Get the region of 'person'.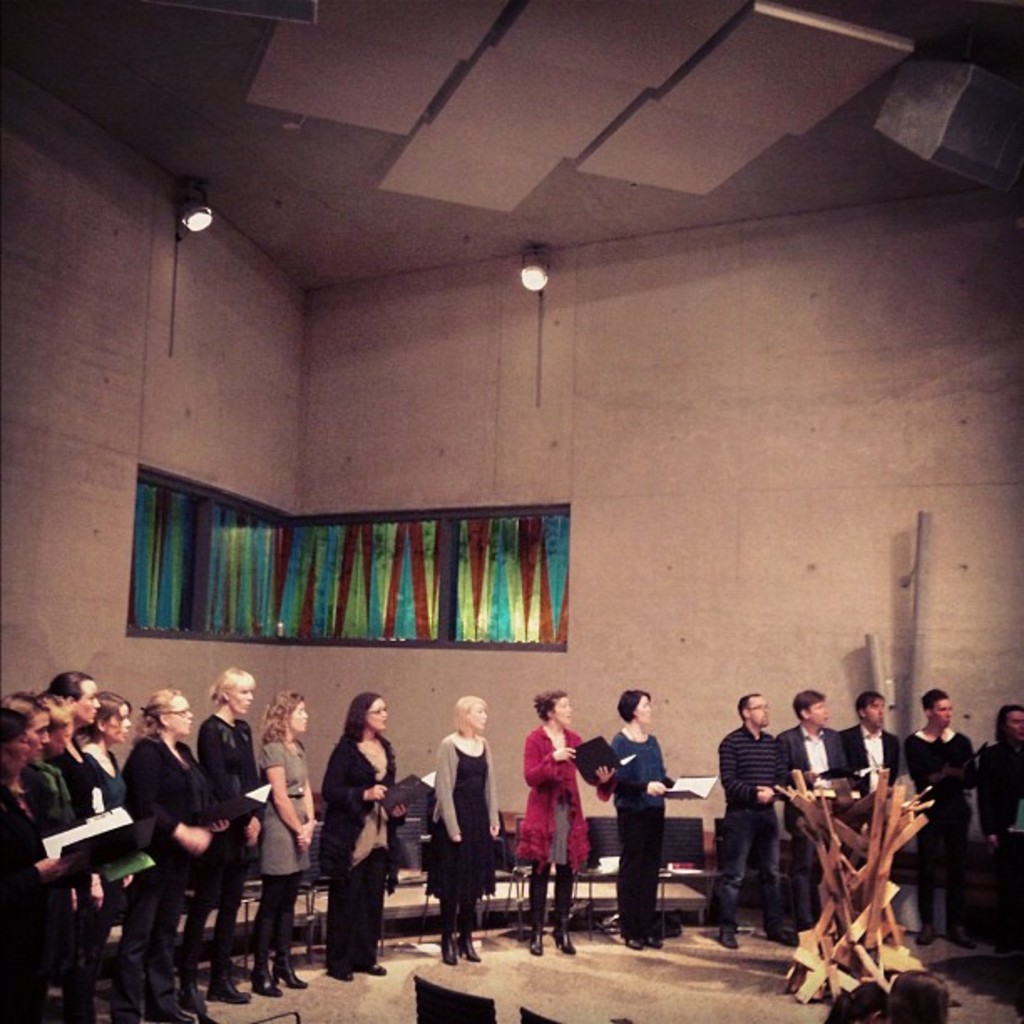
box=[781, 686, 862, 935].
